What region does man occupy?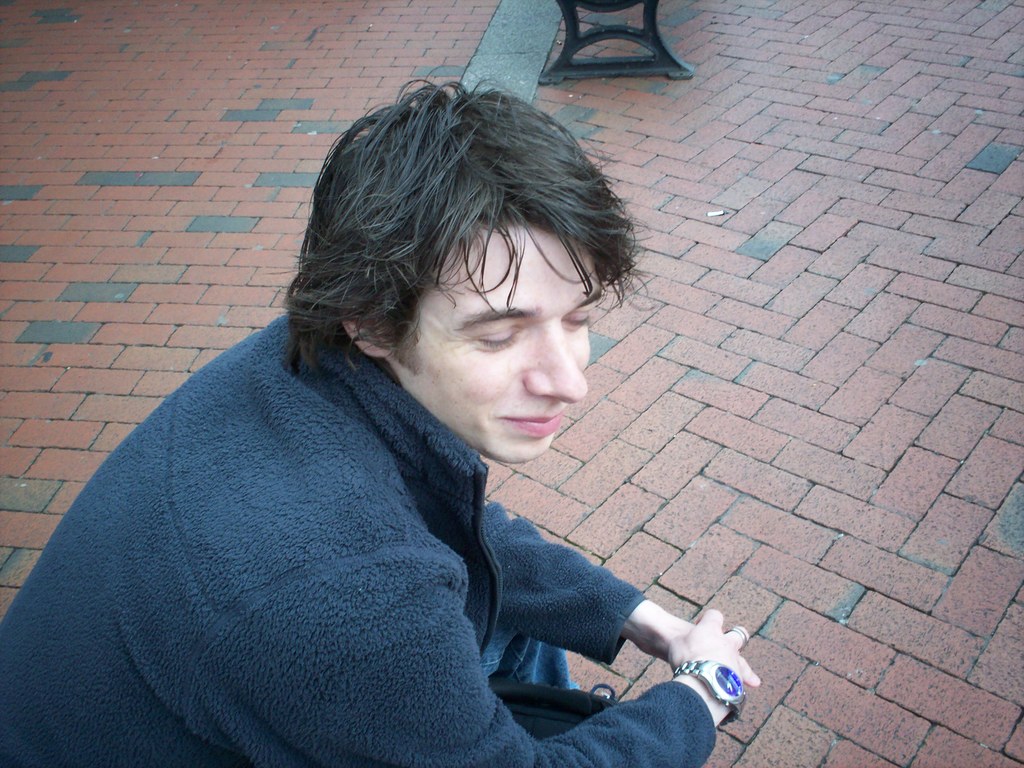
crop(11, 47, 761, 749).
